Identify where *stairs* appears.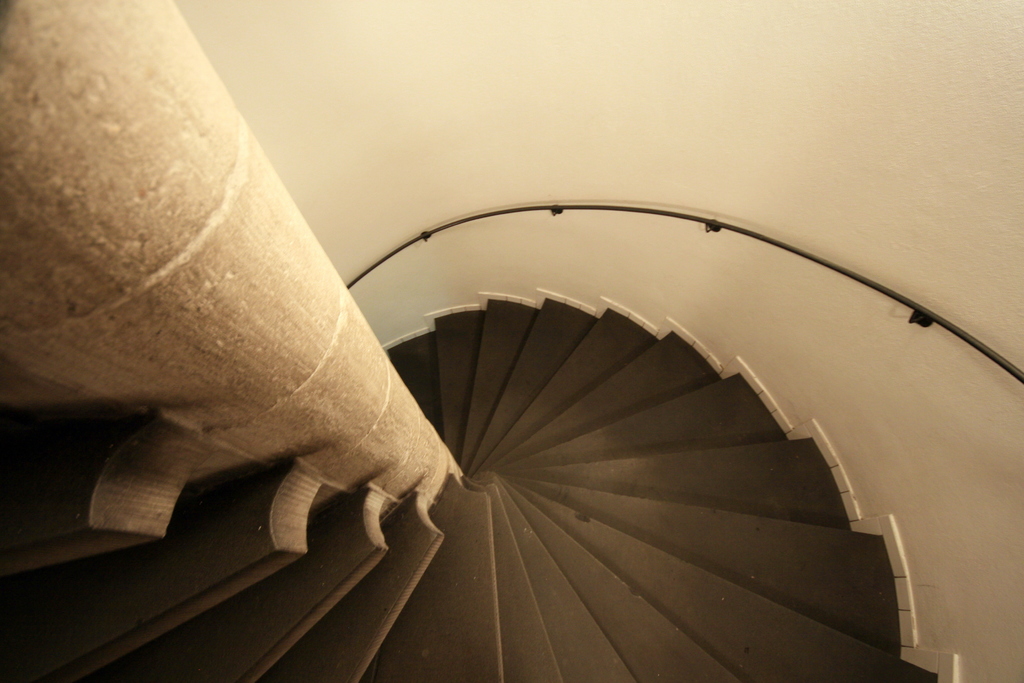
Appears at [x1=2, y1=296, x2=940, y2=682].
